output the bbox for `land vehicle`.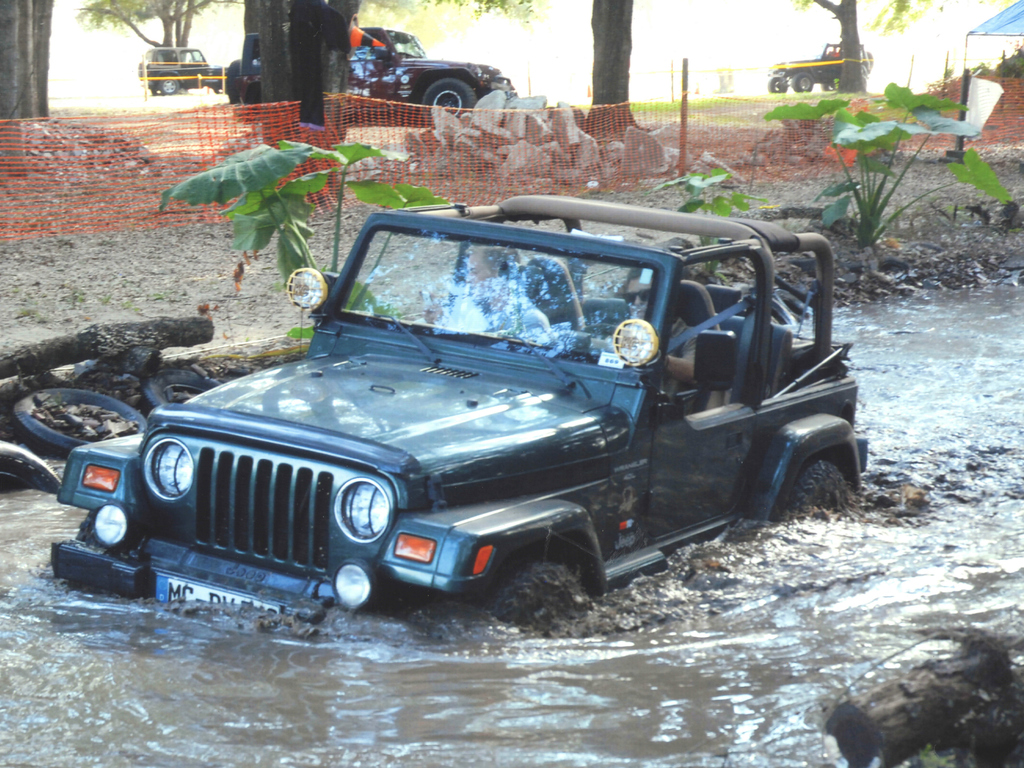
crop(222, 28, 523, 126).
